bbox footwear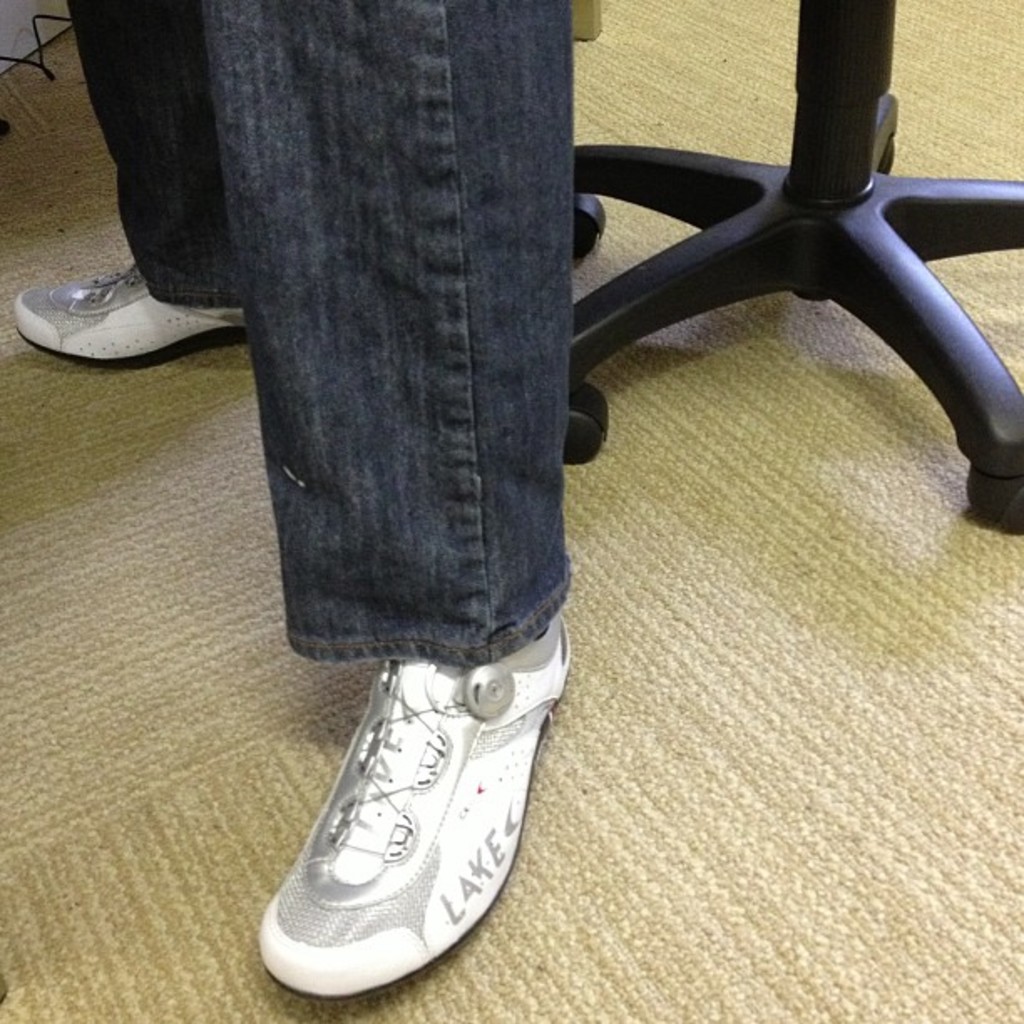
256,614,576,1002
